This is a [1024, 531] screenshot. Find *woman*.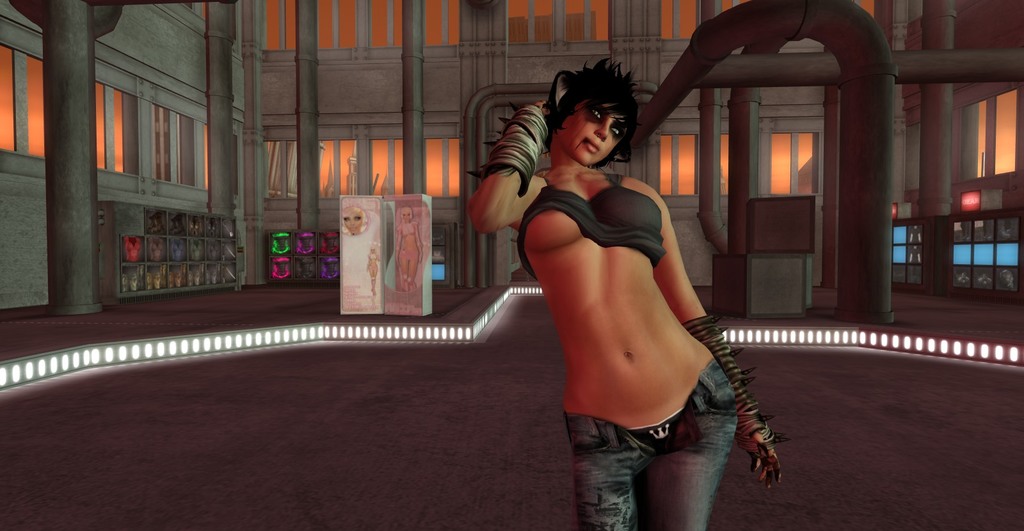
Bounding box: bbox=(340, 206, 365, 235).
